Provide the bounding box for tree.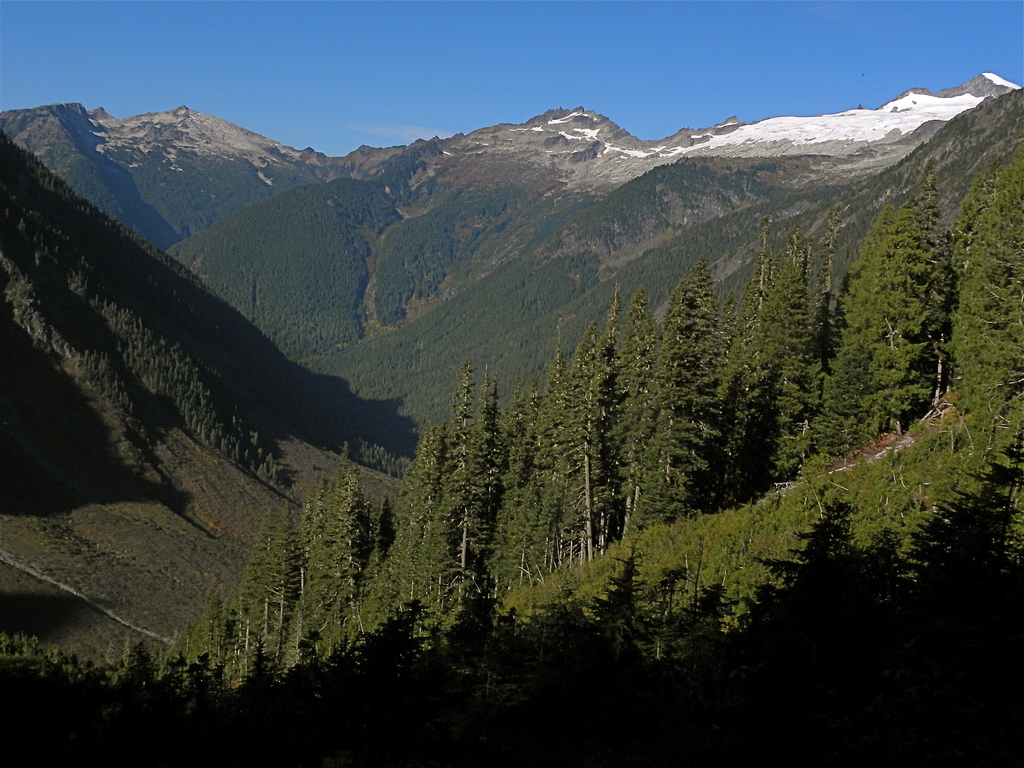
bbox=(156, 502, 277, 691).
